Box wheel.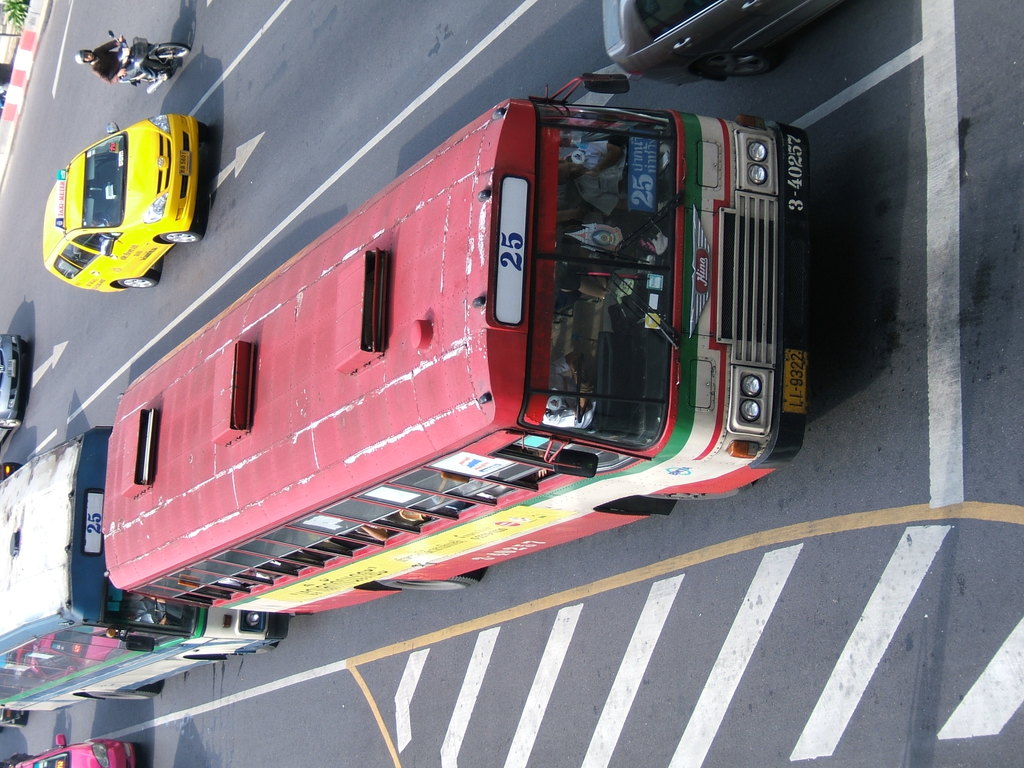
select_region(700, 51, 783, 80).
